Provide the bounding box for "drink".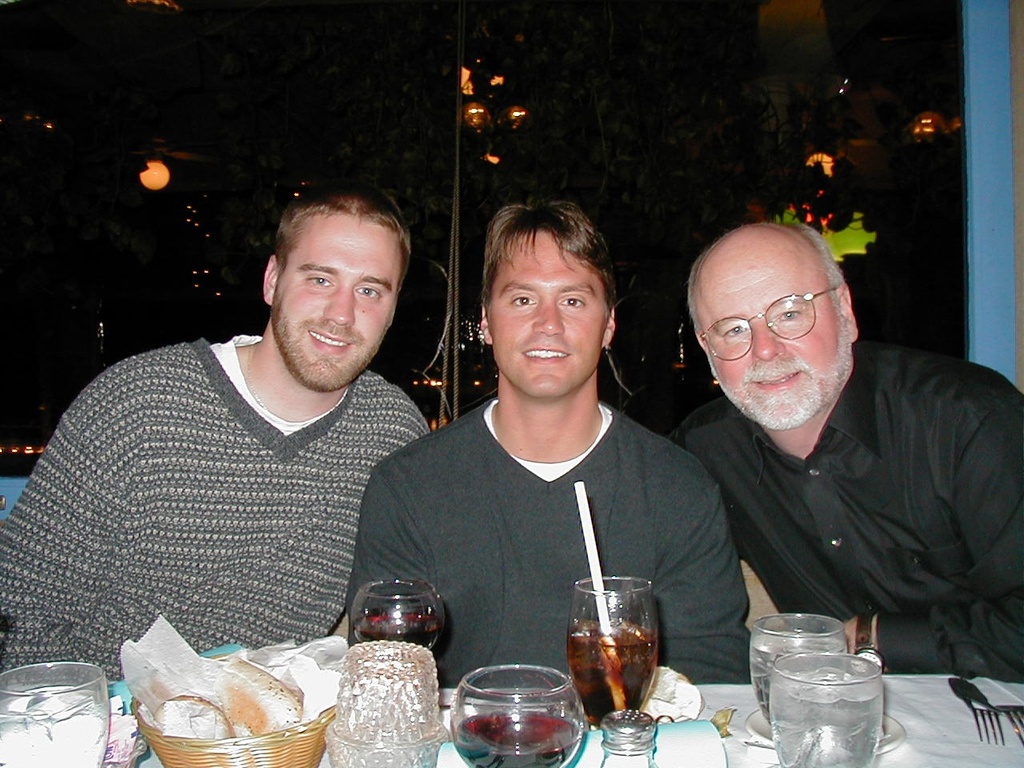
x1=345, y1=609, x2=449, y2=655.
